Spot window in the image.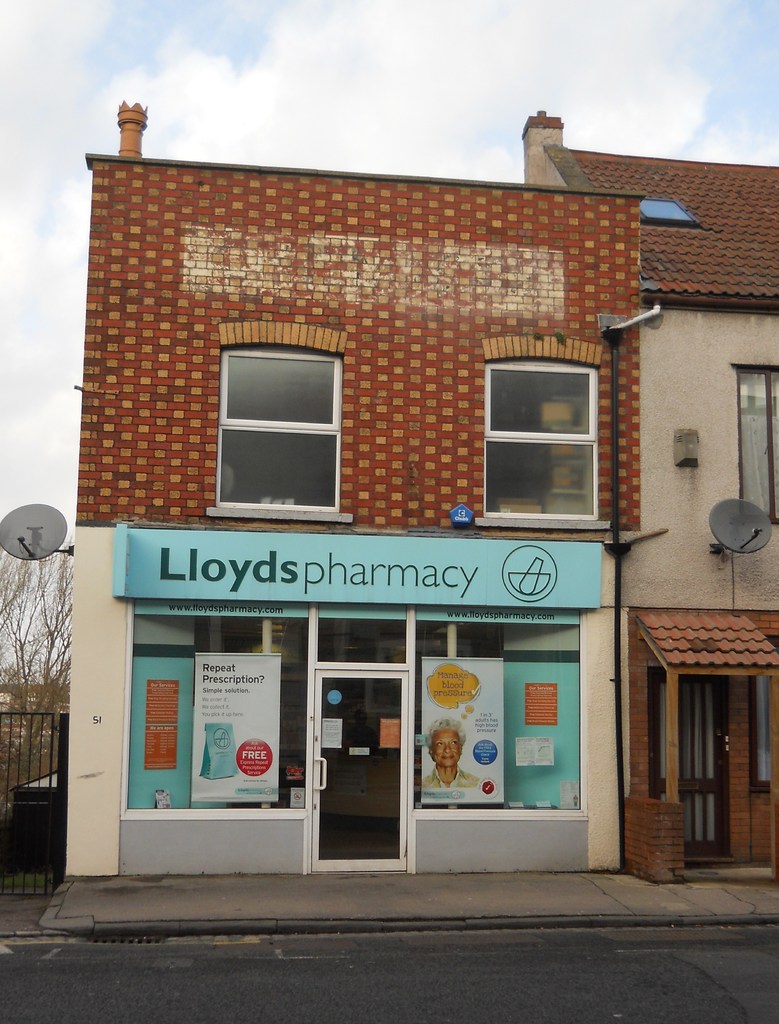
window found at bbox=(475, 344, 626, 527).
